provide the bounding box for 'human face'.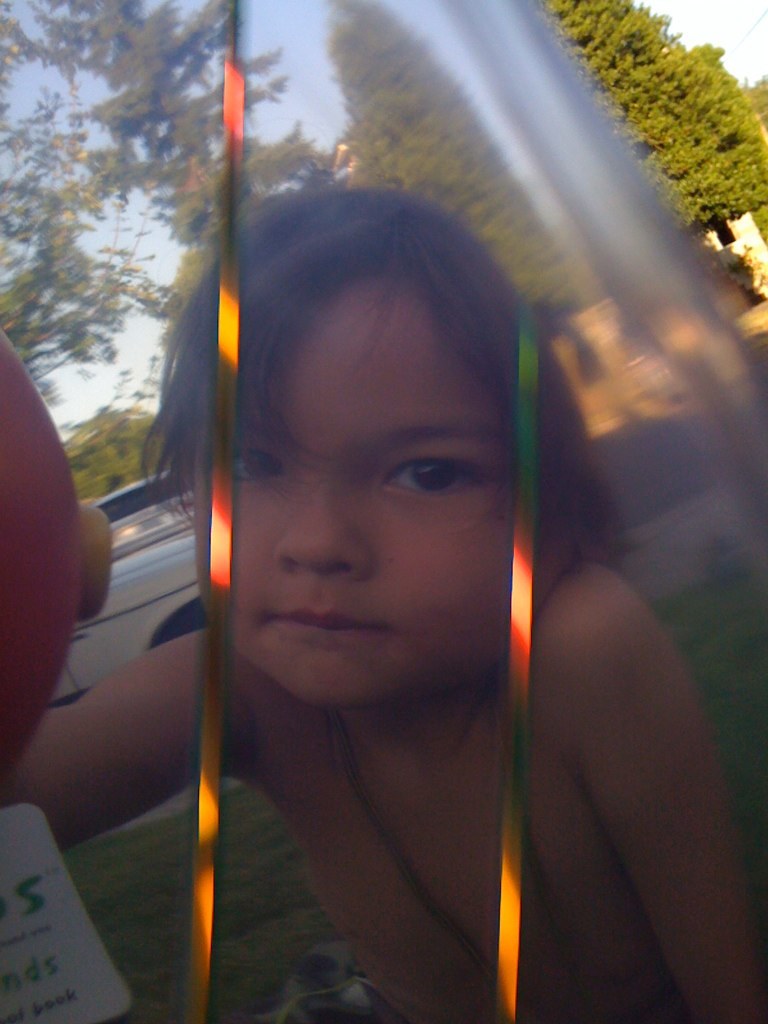
181, 277, 527, 712.
